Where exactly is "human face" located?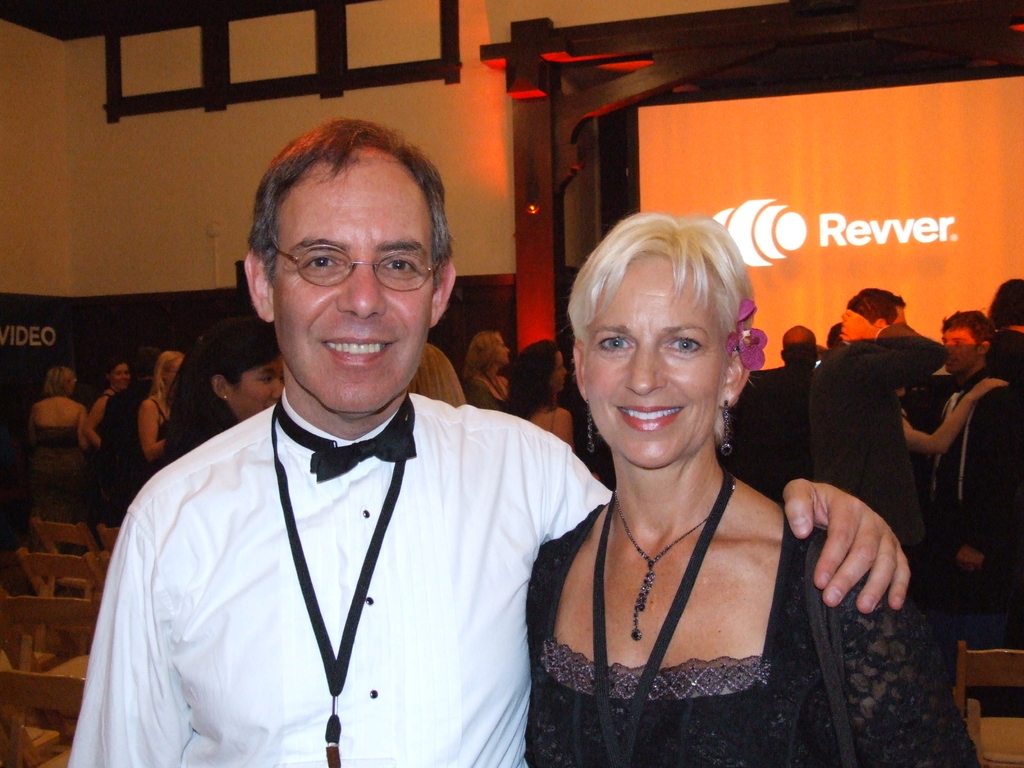
Its bounding box is rect(109, 365, 131, 388).
